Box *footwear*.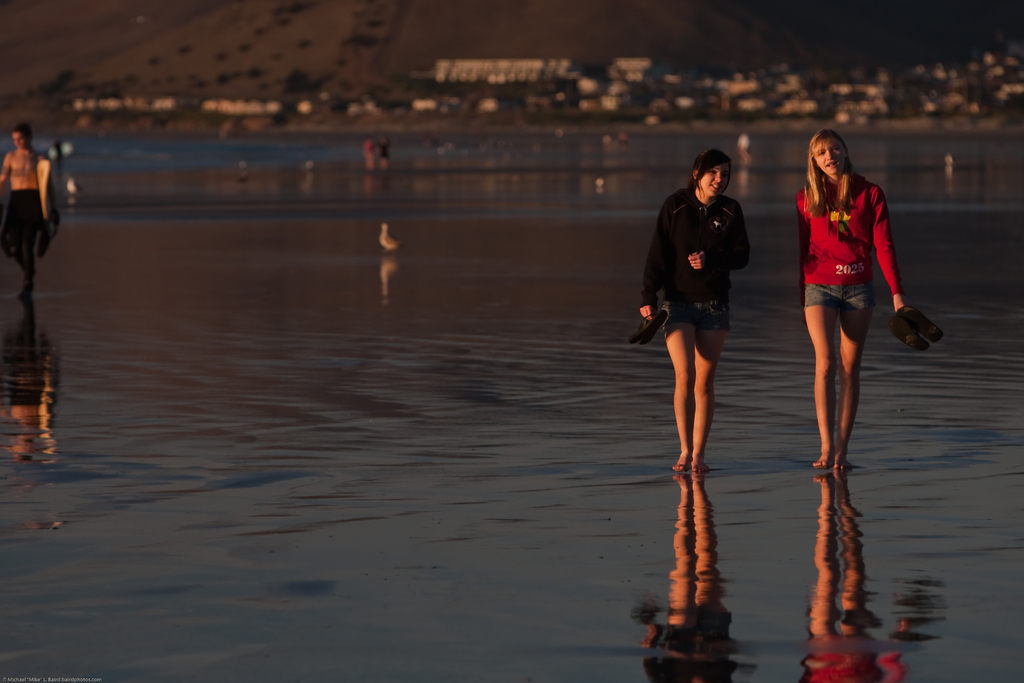
Rect(890, 313, 928, 351).
